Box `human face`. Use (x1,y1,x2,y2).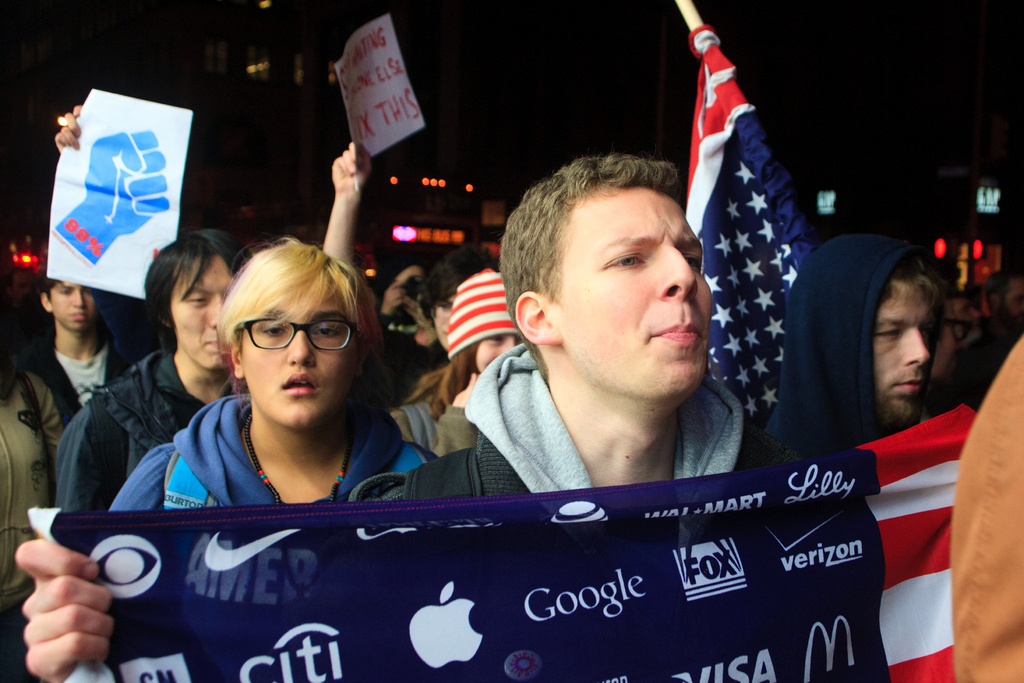
(233,284,358,436).
